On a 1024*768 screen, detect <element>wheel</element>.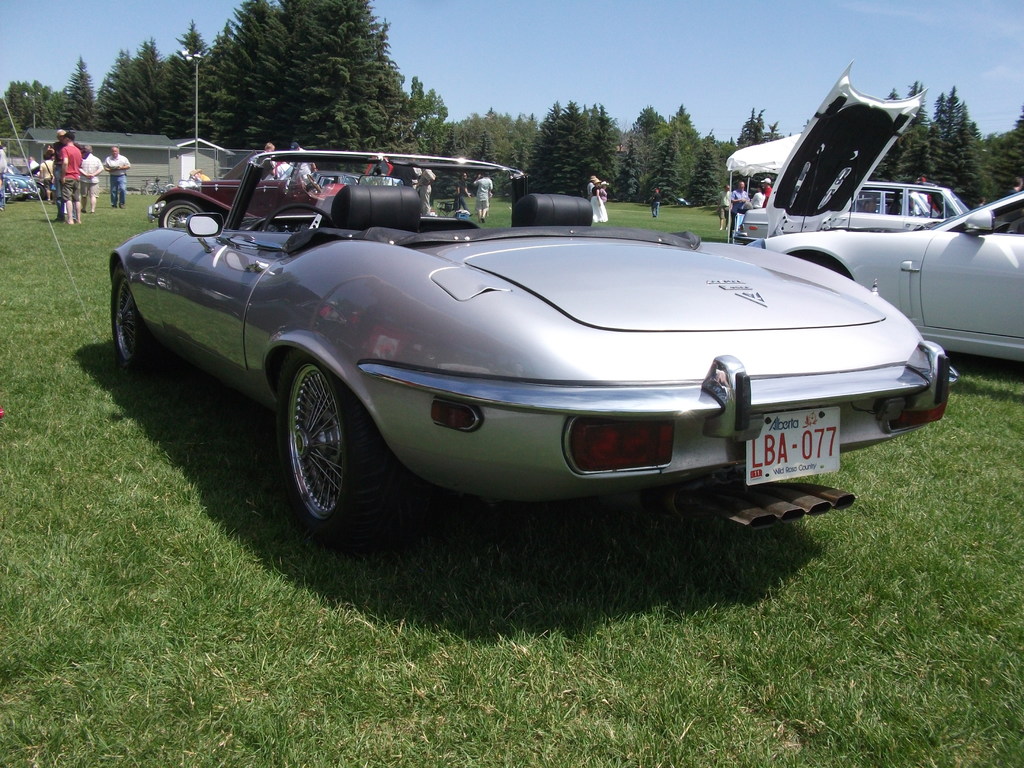
256 356 381 529.
